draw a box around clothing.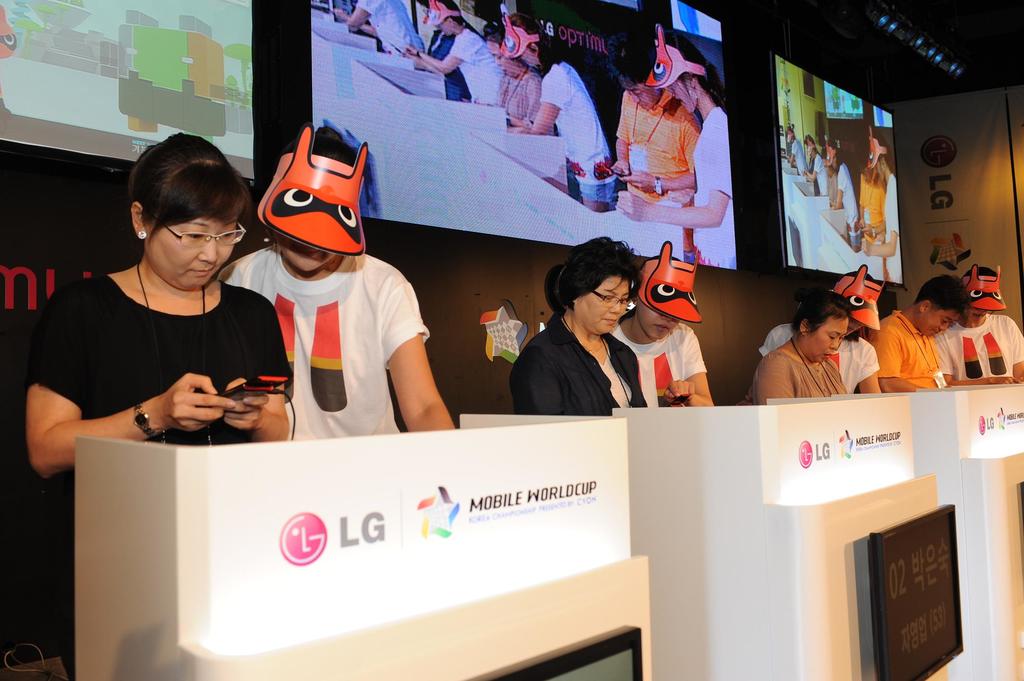
[left=823, top=153, right=837, bottom=221].
